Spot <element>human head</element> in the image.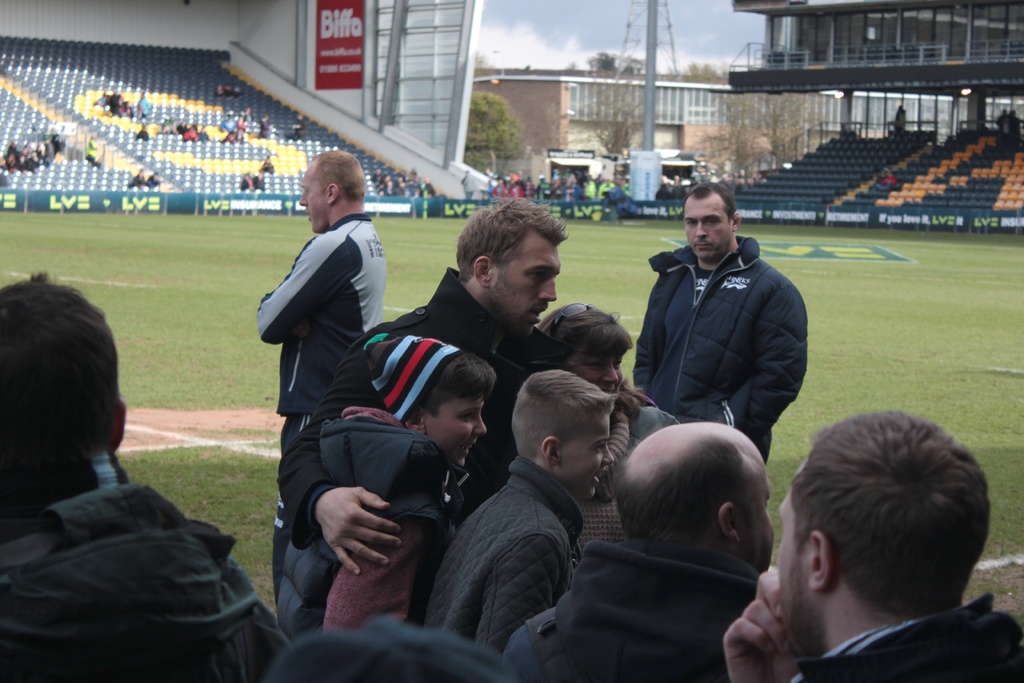
<element>human head</element> found at (386,334,491,473).
